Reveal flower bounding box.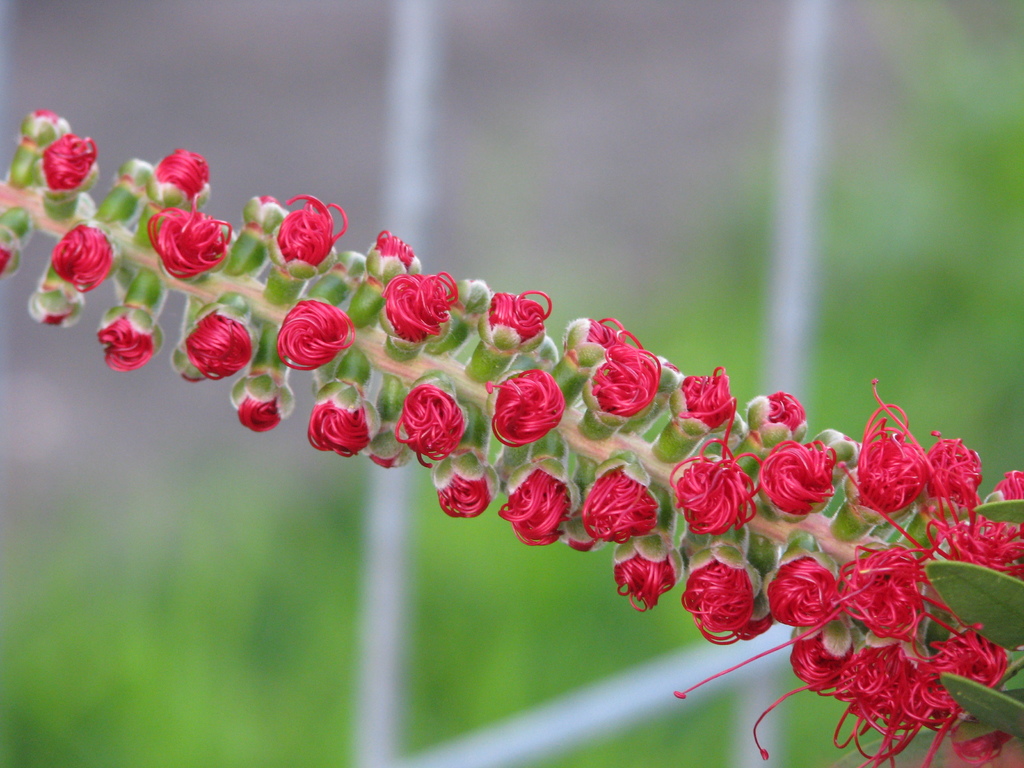
Revealed: rect(666, 400, 756, 535).
